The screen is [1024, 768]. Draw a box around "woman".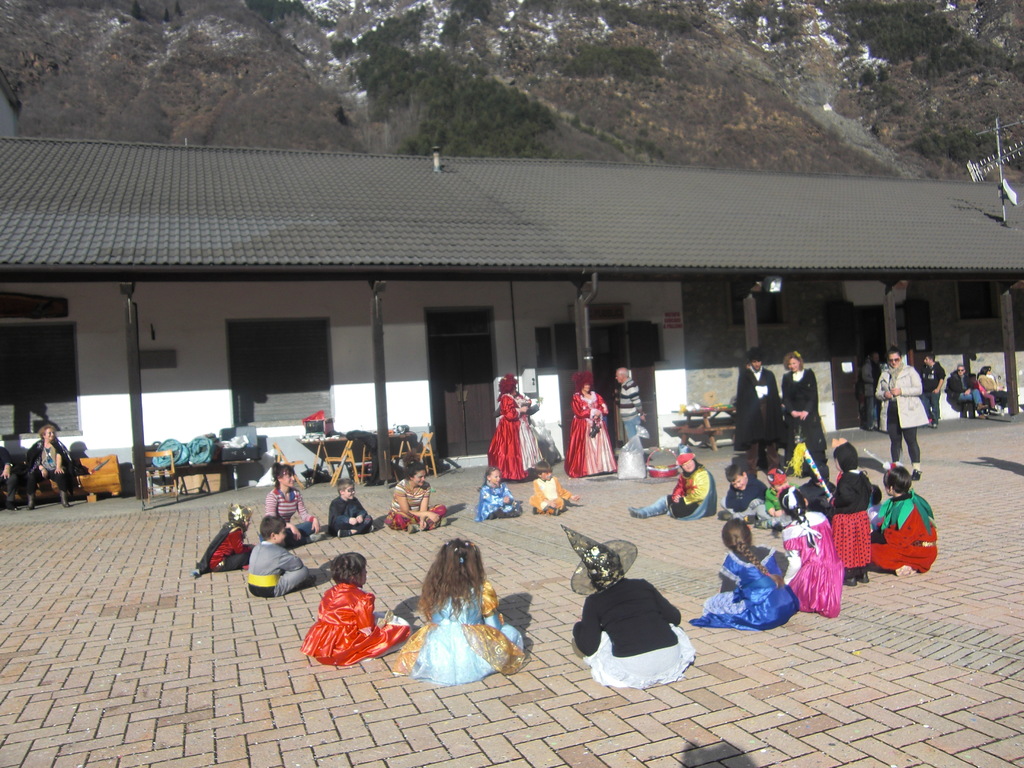
(28, 422, 78, 506).
